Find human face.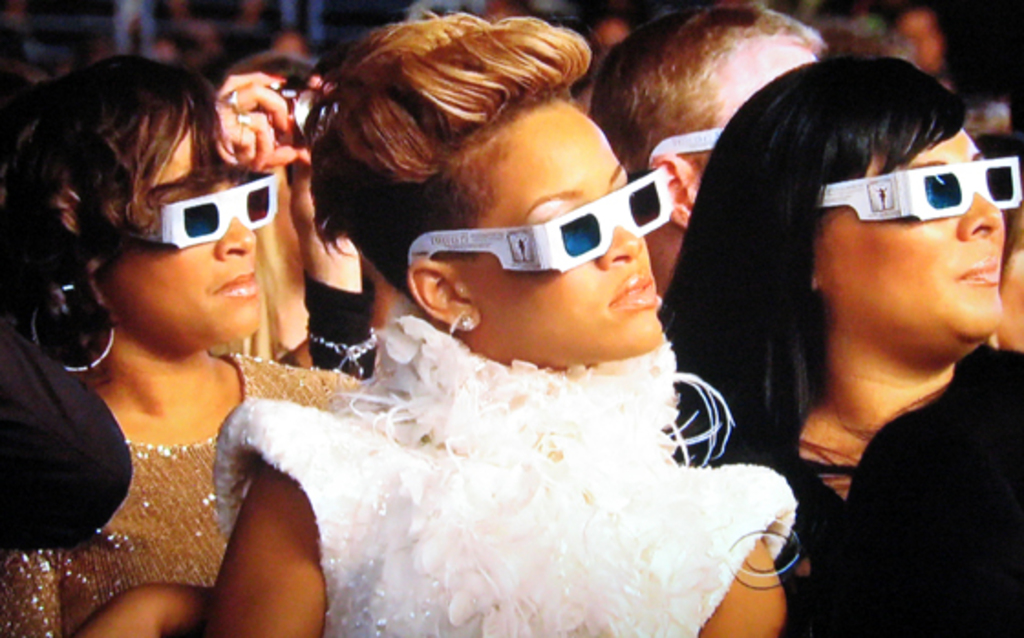
441/95/662/378.
